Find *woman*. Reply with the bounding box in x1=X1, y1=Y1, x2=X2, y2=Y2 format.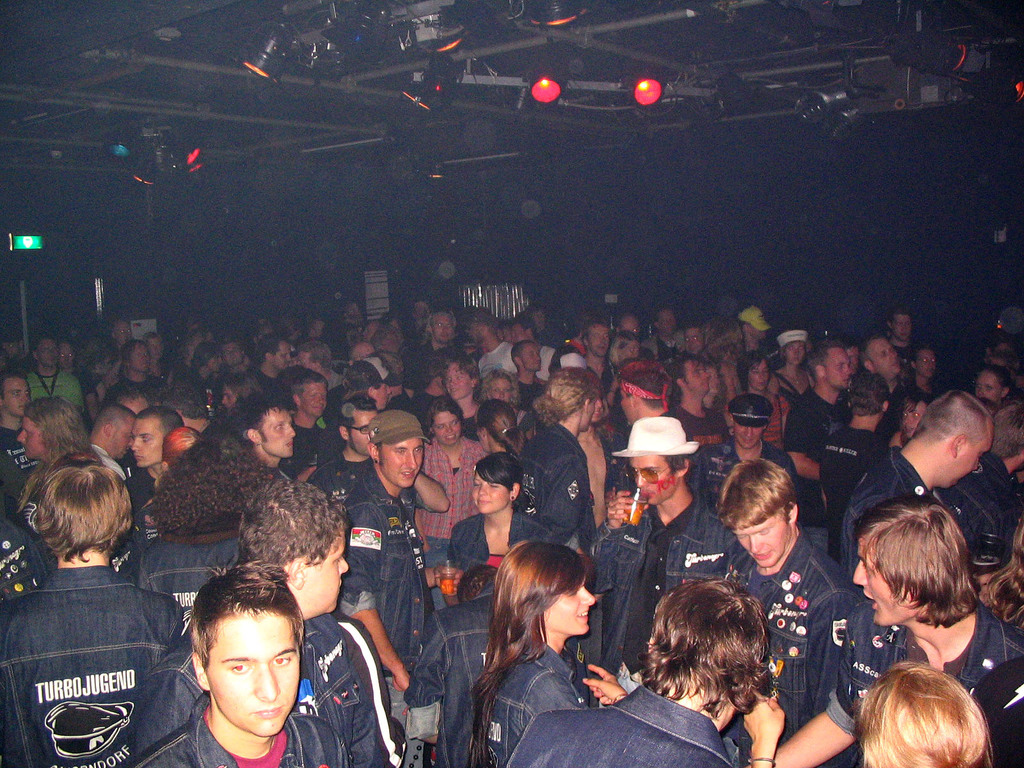
x1=474, y1=368, x2=517, y2=405.
